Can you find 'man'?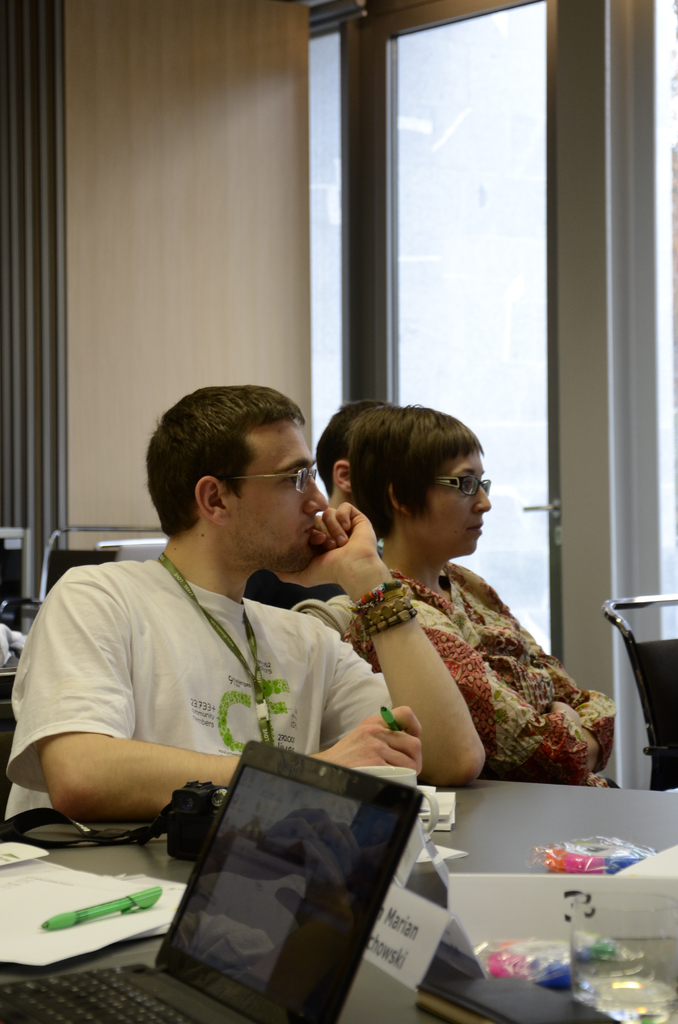
Yes, bounding box: rect(244, 394, 388, 612).
